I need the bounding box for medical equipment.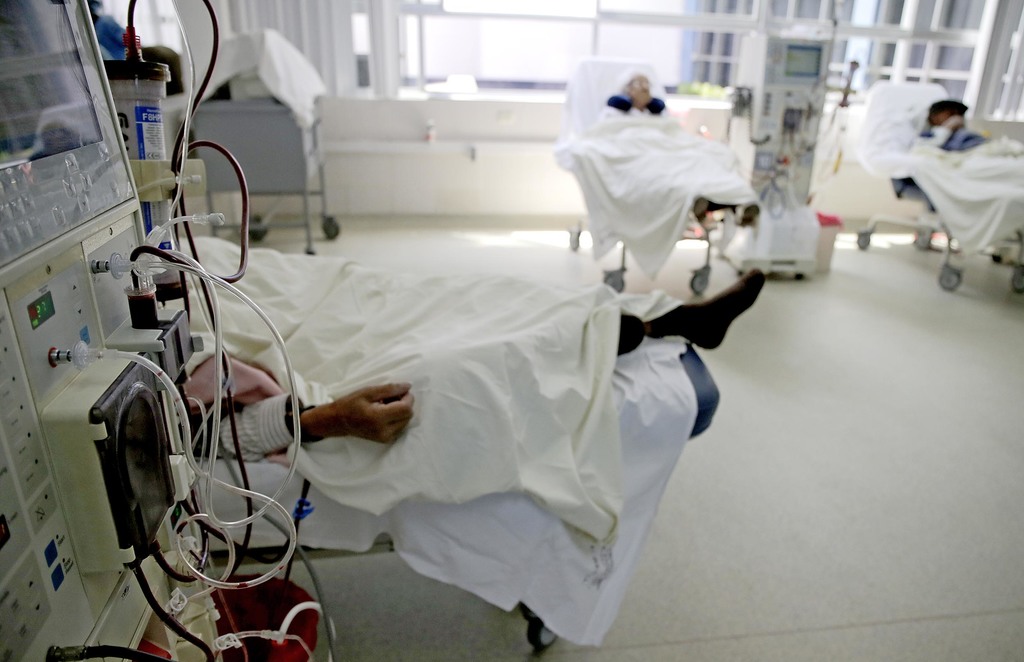
Here it is: {"x1": 851, "y1": 76, "x2": 1023, "y2": 300}.
